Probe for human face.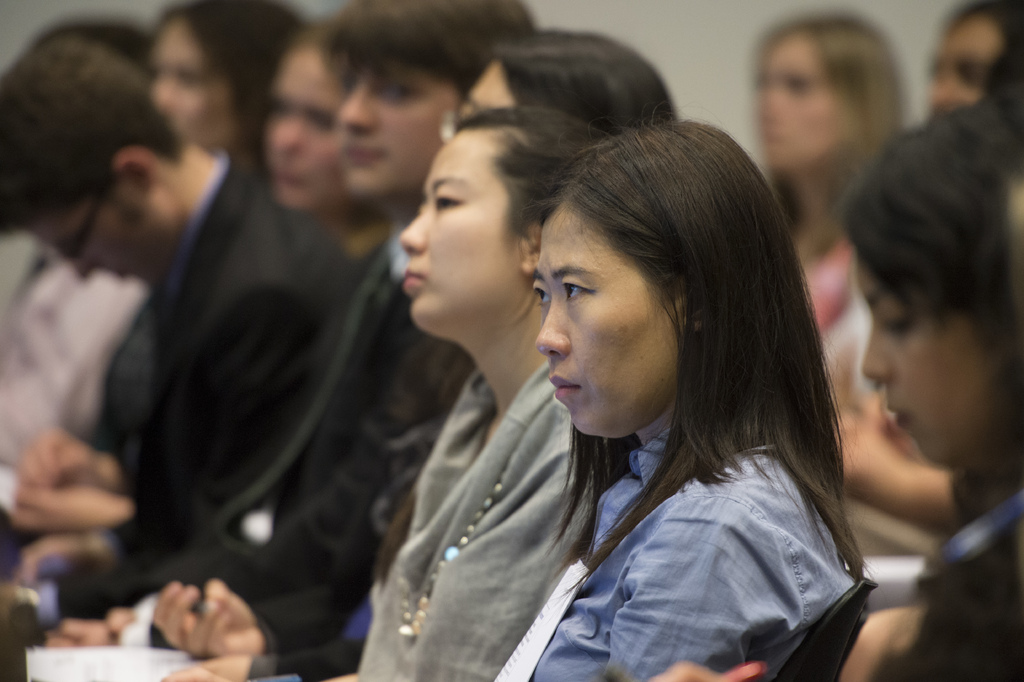
Probe result: (530,206,680,440).
